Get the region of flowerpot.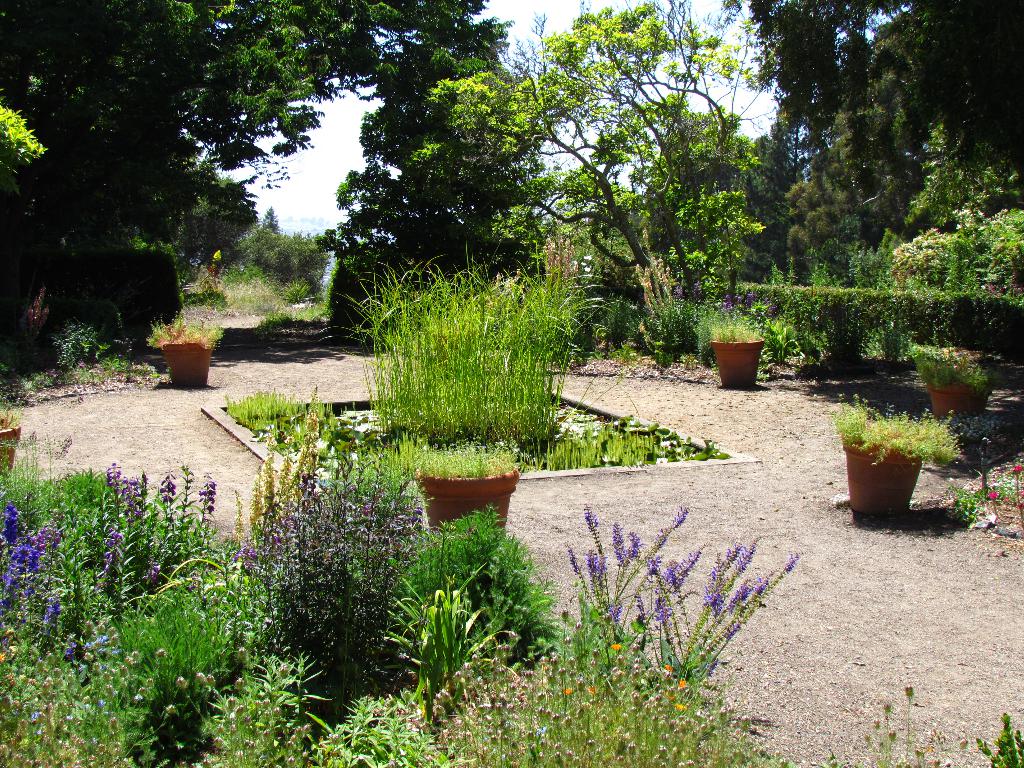
[927, 383, 989, 418].
